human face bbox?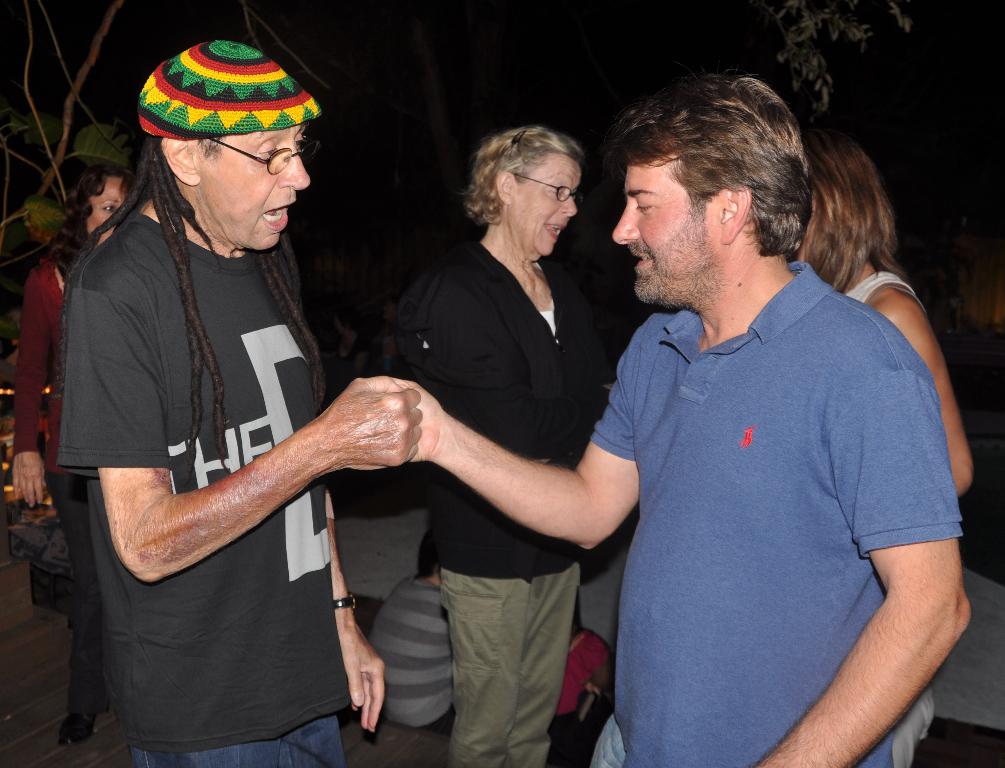
(607, 163, 719, 304)
